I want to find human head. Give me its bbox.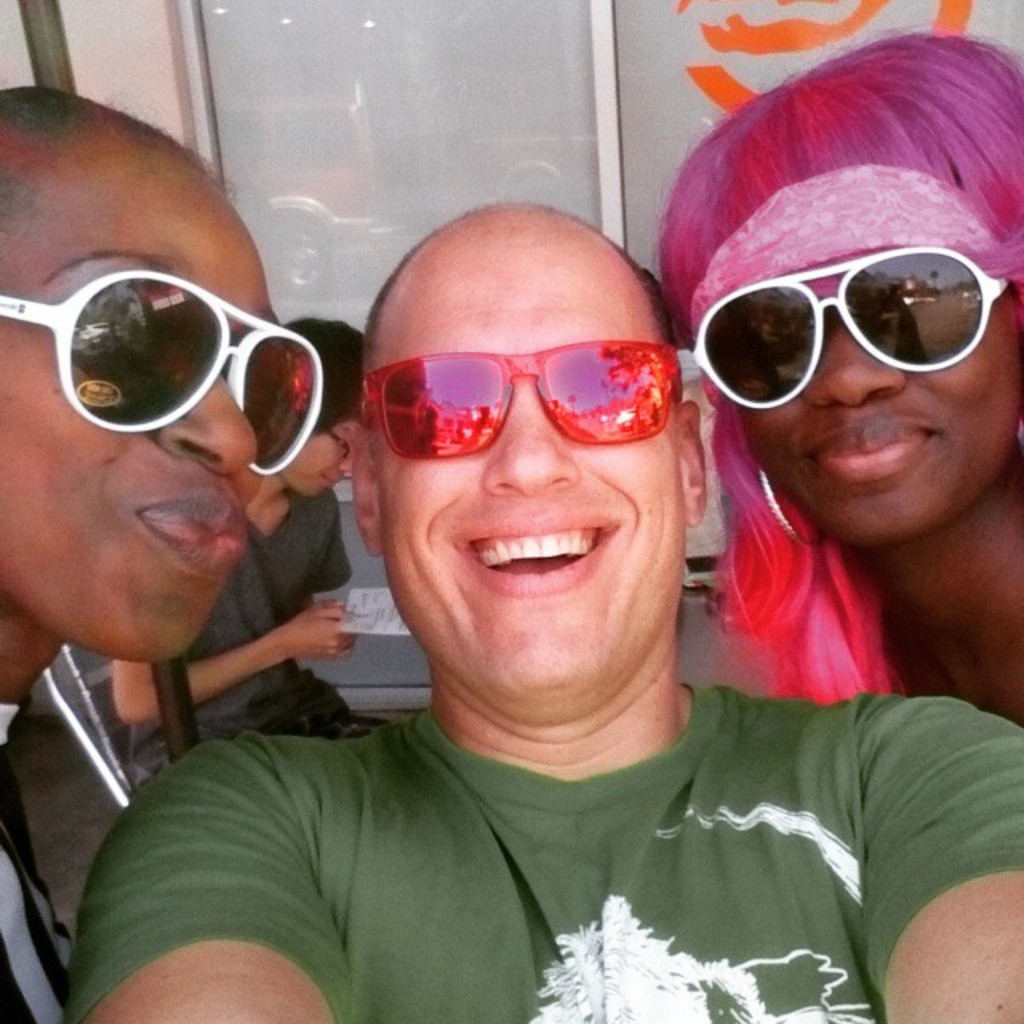
275,309,373,502.
